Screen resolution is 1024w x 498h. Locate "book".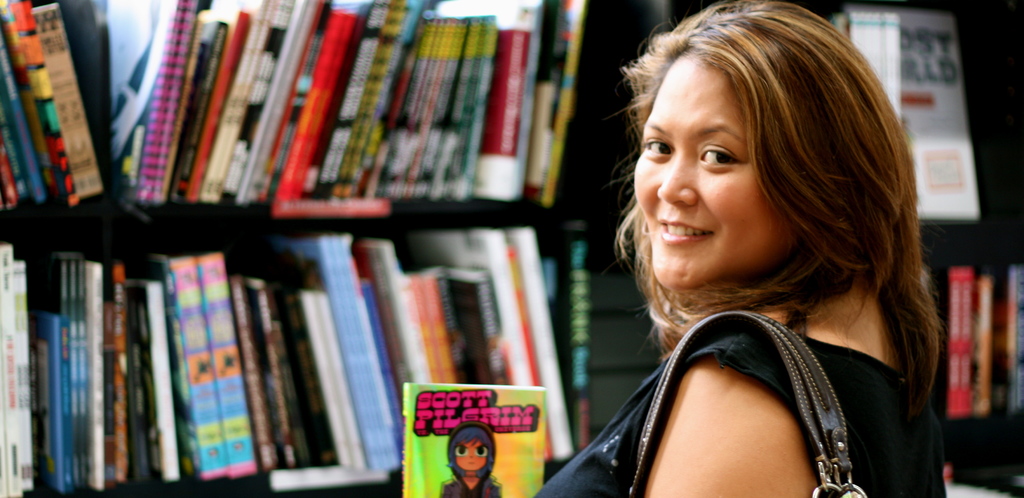
{"x1": 826, "y1": 7, "x2": 981, "y2": 227}.
